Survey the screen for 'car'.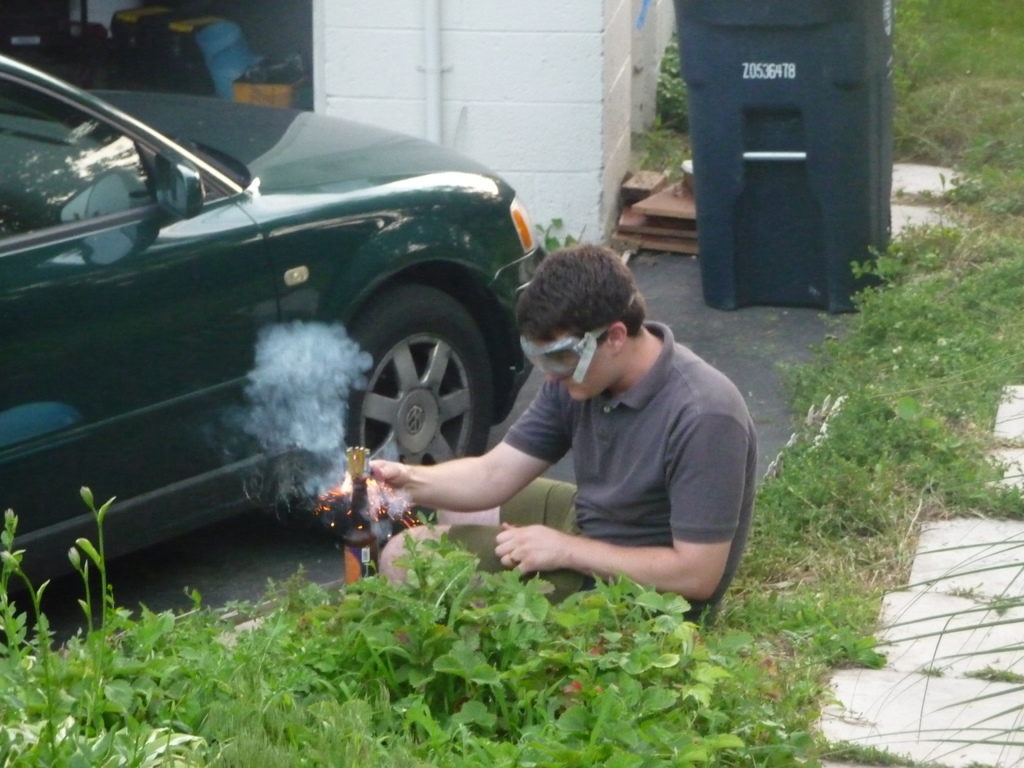
Survey found: (left=0, top=51, right=550, bottom=623).
